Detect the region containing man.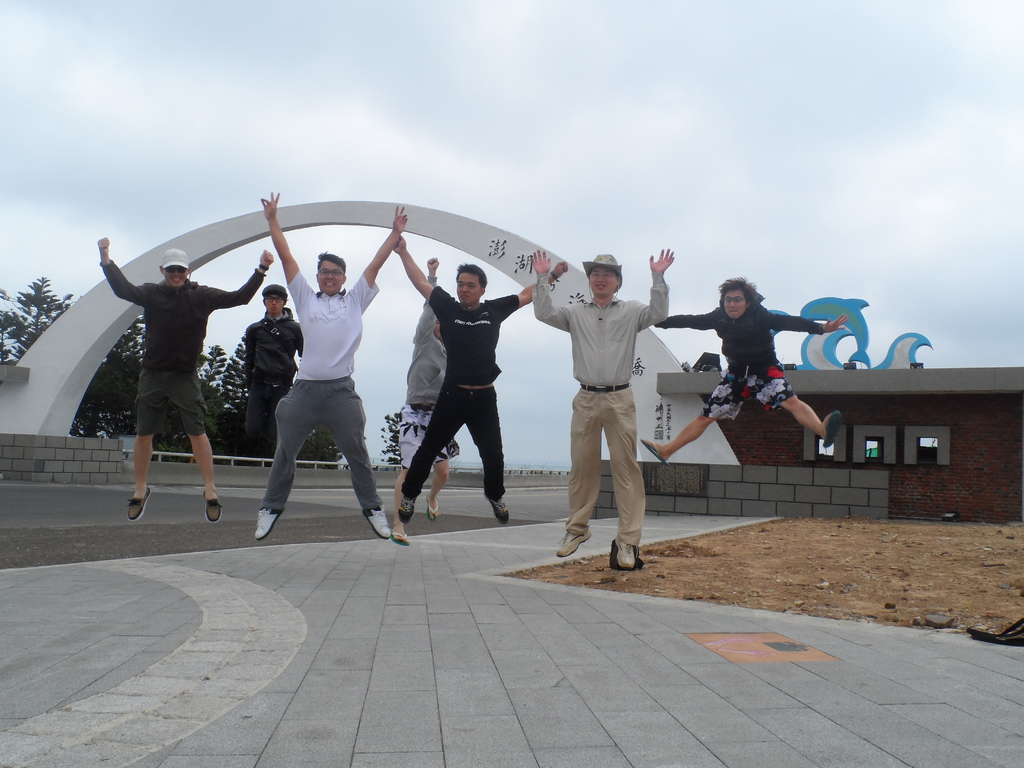
{"x1": 390, "y1": 228, "x2": 568, "y2": 528}.
